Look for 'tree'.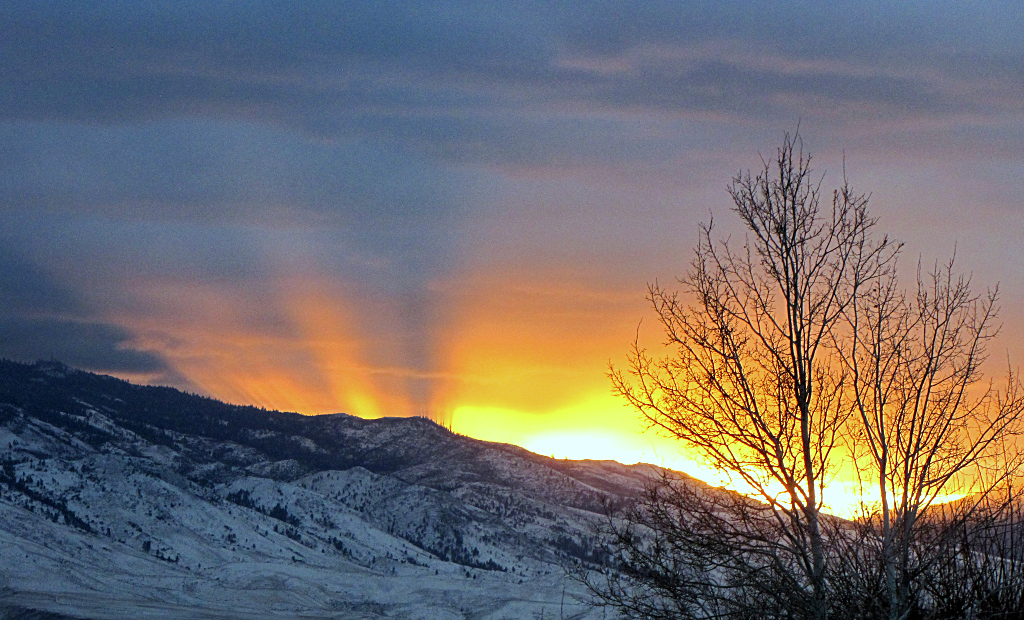
Found: rect(629, 117, 972, 552).
